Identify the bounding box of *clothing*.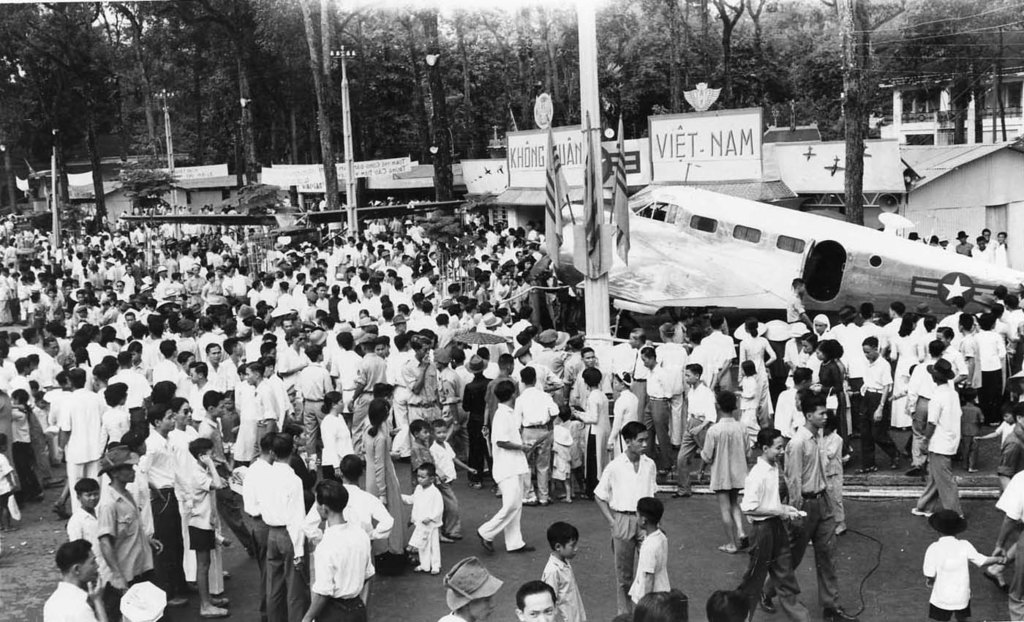
locate(331, 345, 362, 409).
